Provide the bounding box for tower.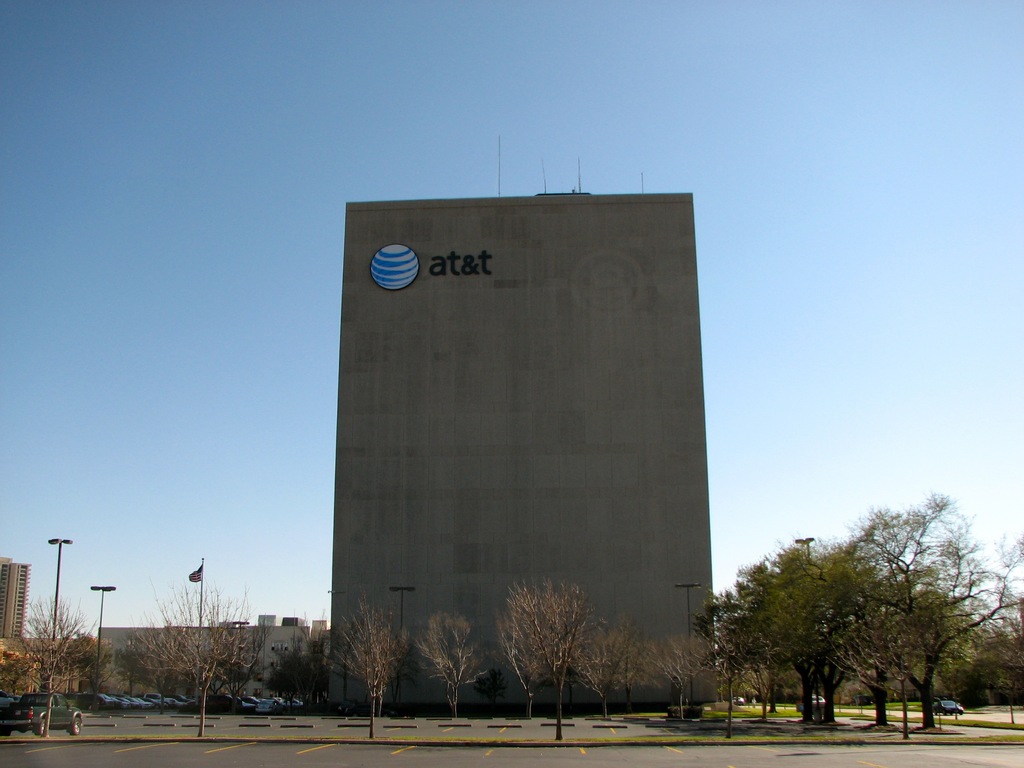
0,557,30,633.
